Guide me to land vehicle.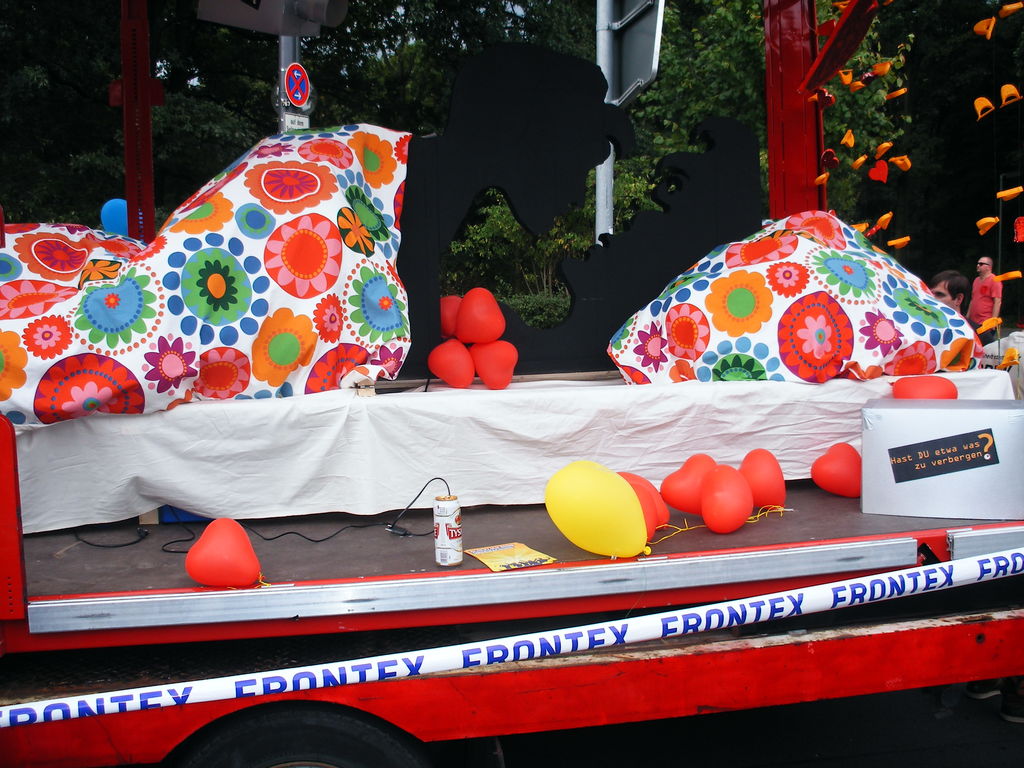
Guidance: 1:0:1023:767.
